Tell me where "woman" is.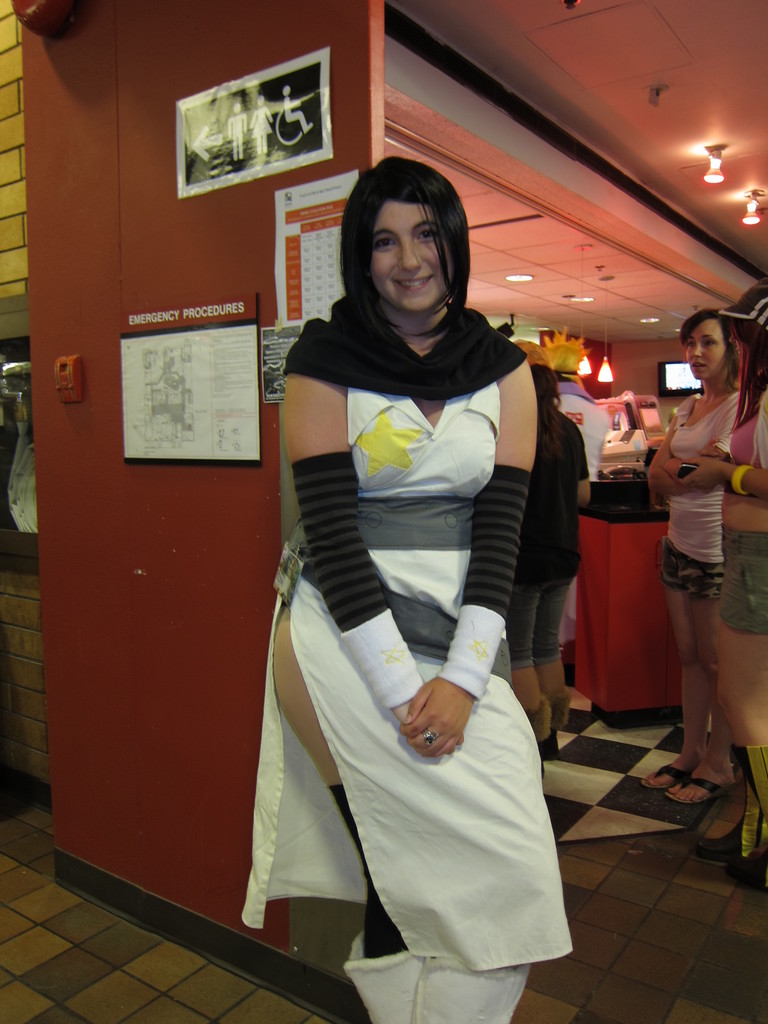
"woman" is at crop(250, 172, 583, 998).
